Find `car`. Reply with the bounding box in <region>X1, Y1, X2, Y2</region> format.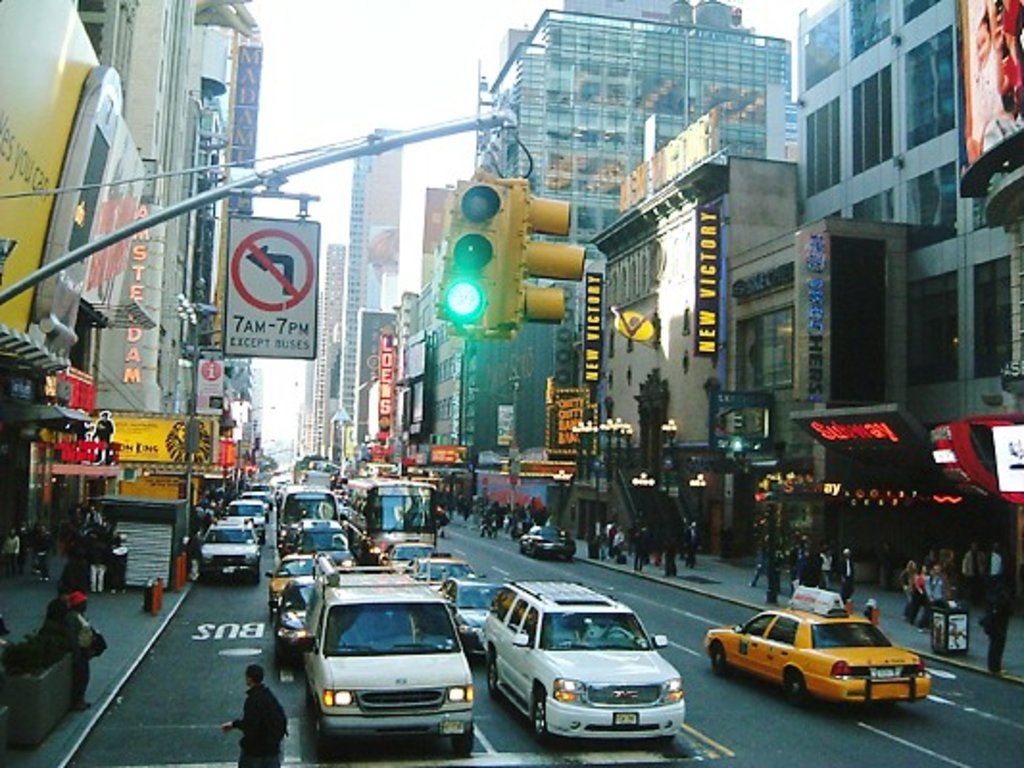
<region>296, 563, 473, 758</region>.
